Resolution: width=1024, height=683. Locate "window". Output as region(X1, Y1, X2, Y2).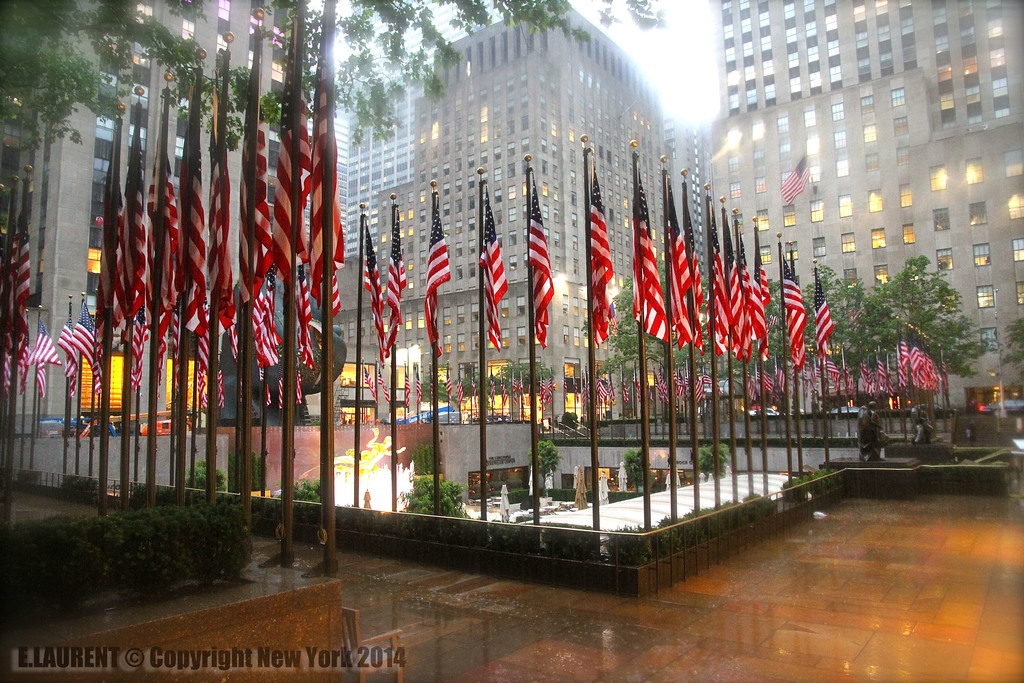
region(812, 235, 826, 263).
